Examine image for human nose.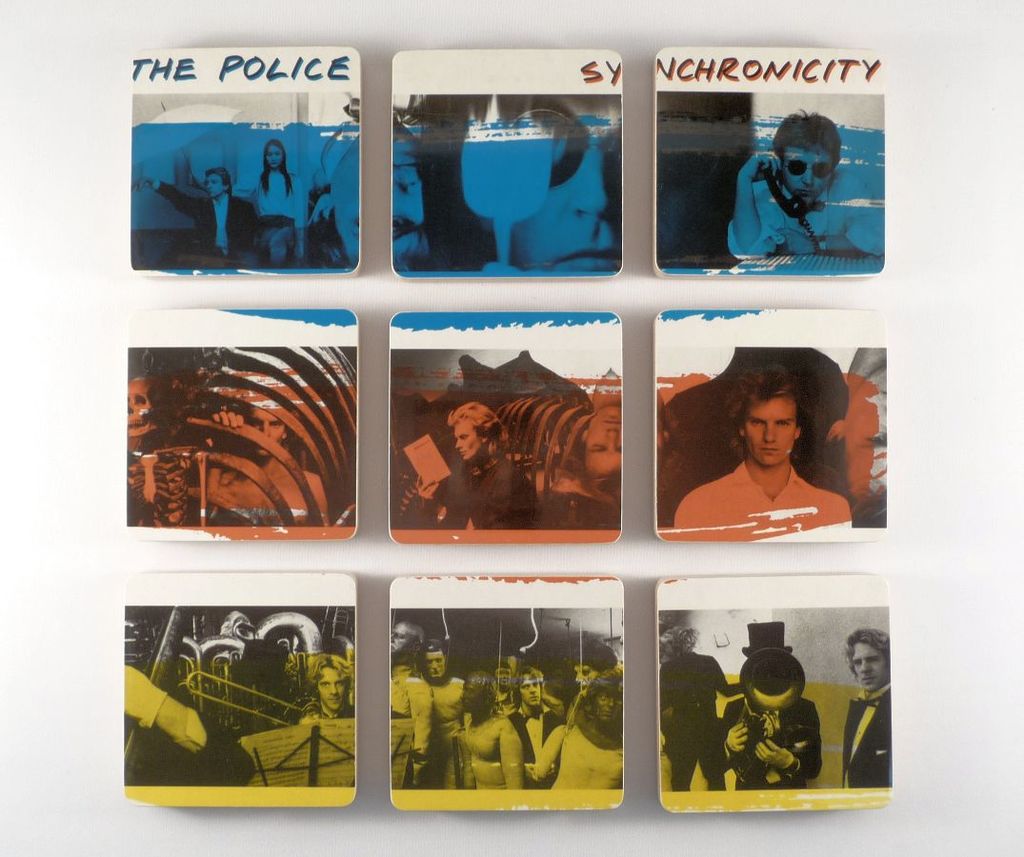
Examination result: 572/672/585/685.
